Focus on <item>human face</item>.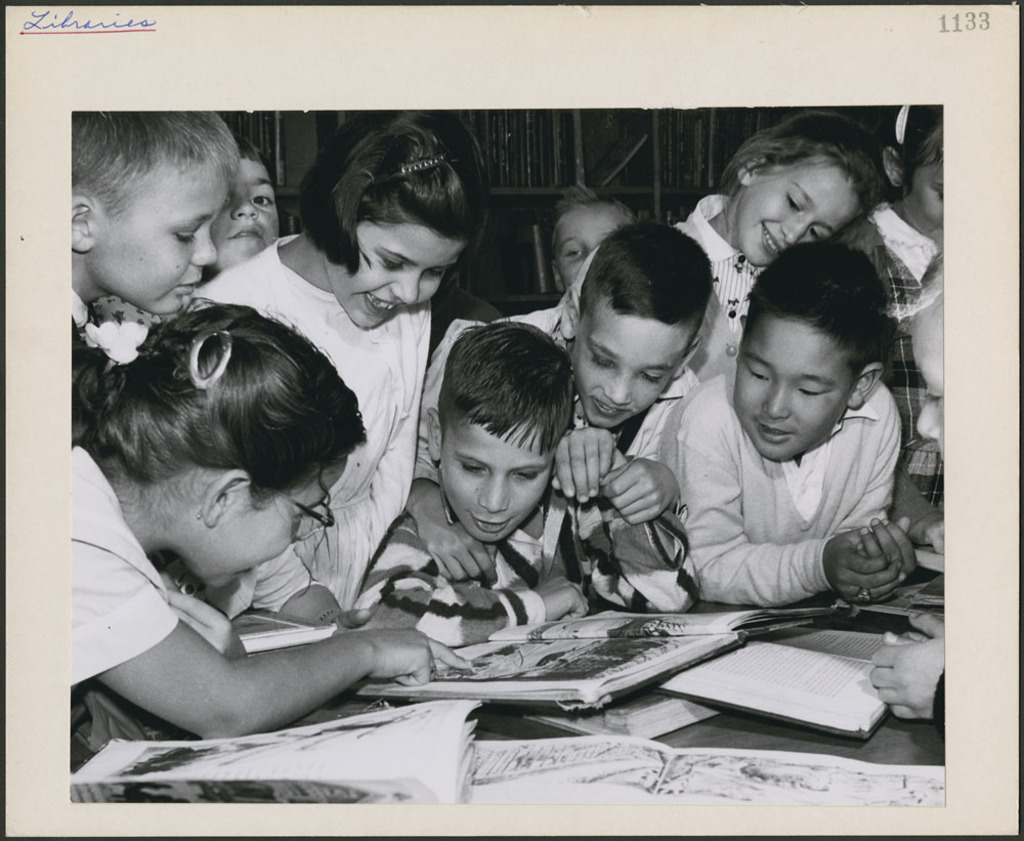
Focused at bbox(553, 207, 629, 293).
